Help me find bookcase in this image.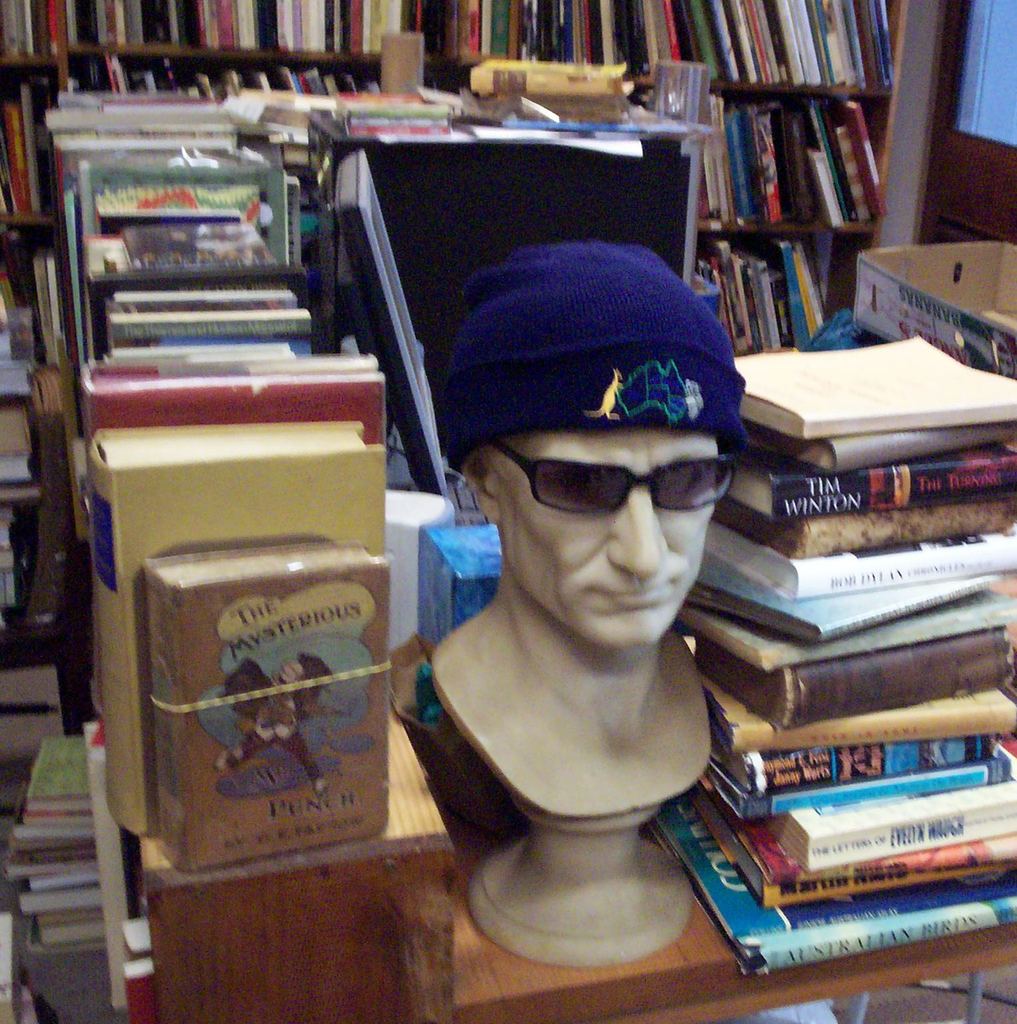
Found it: (0,0,467,679).
